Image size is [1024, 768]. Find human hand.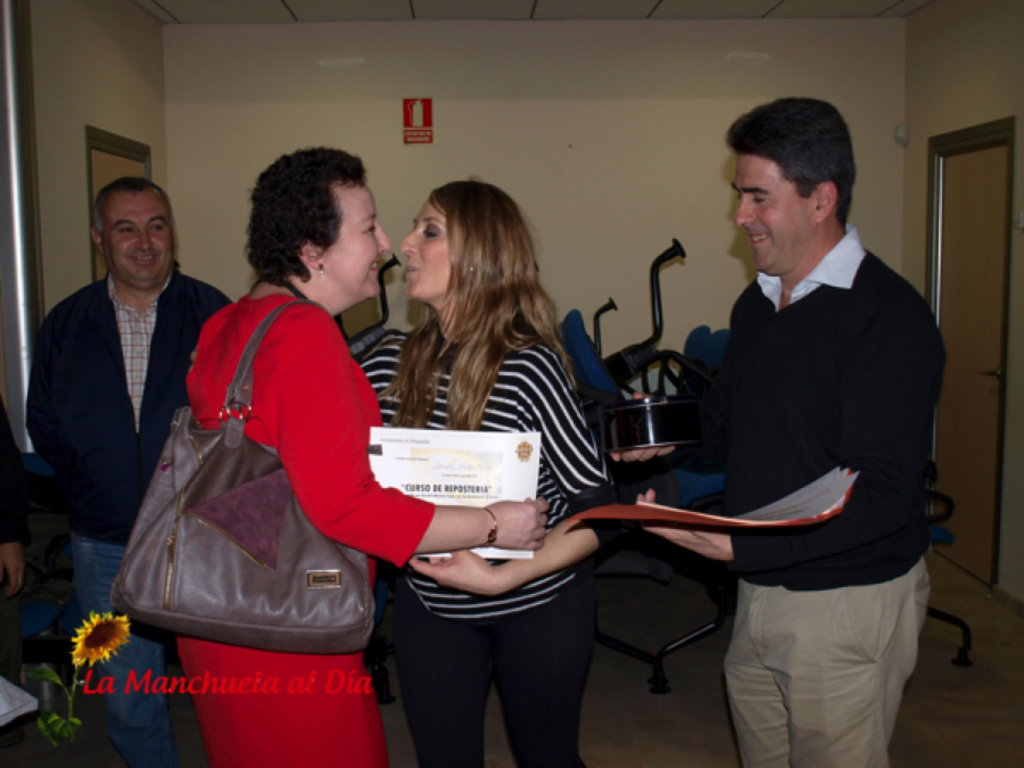
bbox=(635, 489, 733, 561).
